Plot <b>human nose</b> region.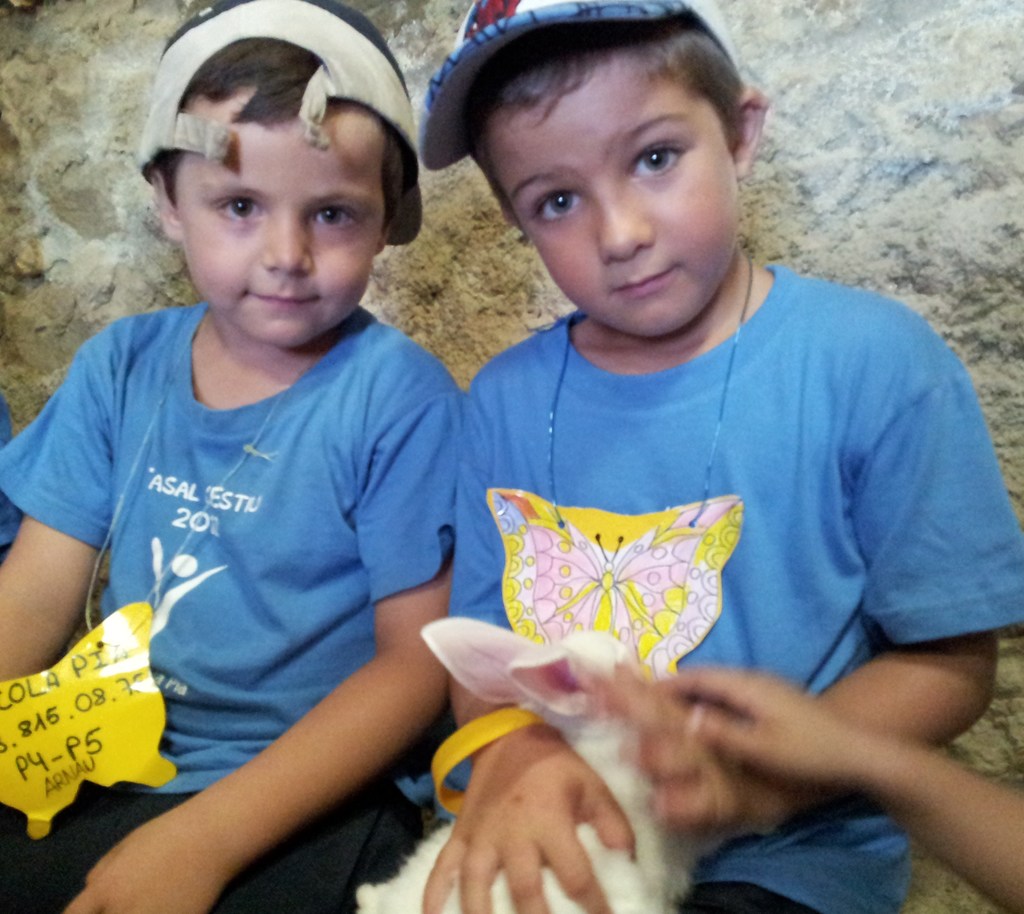
Plotted at detection(259, 212, 314, 275).
